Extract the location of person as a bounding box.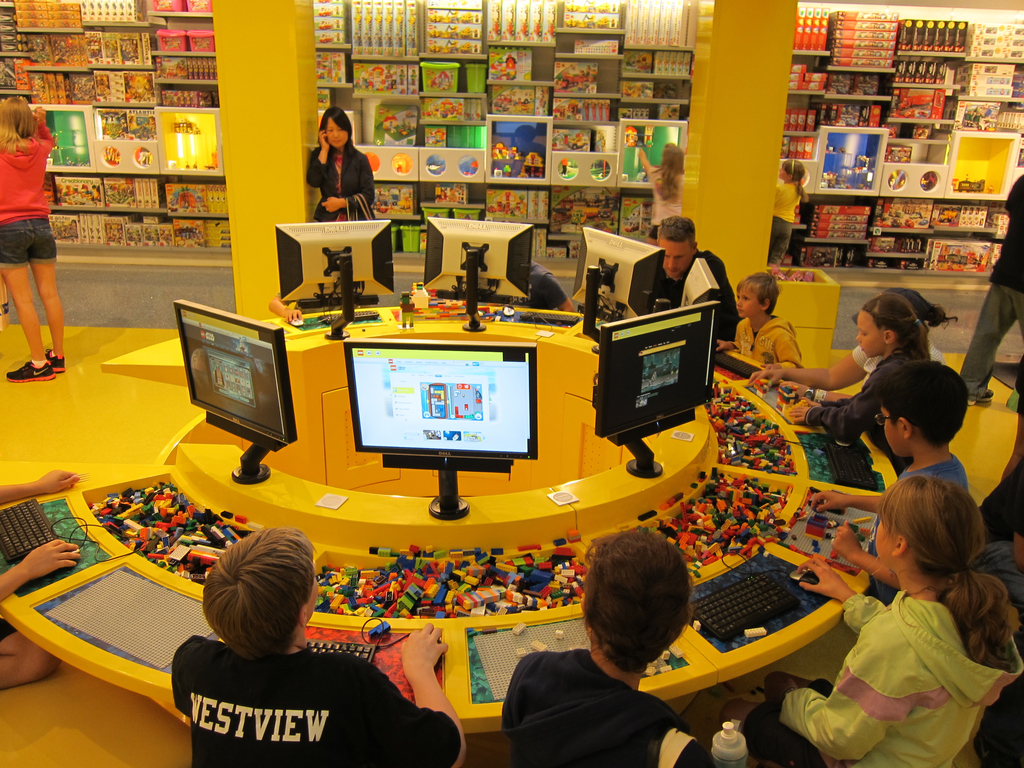
select_region(0, 98, 72, 382).
